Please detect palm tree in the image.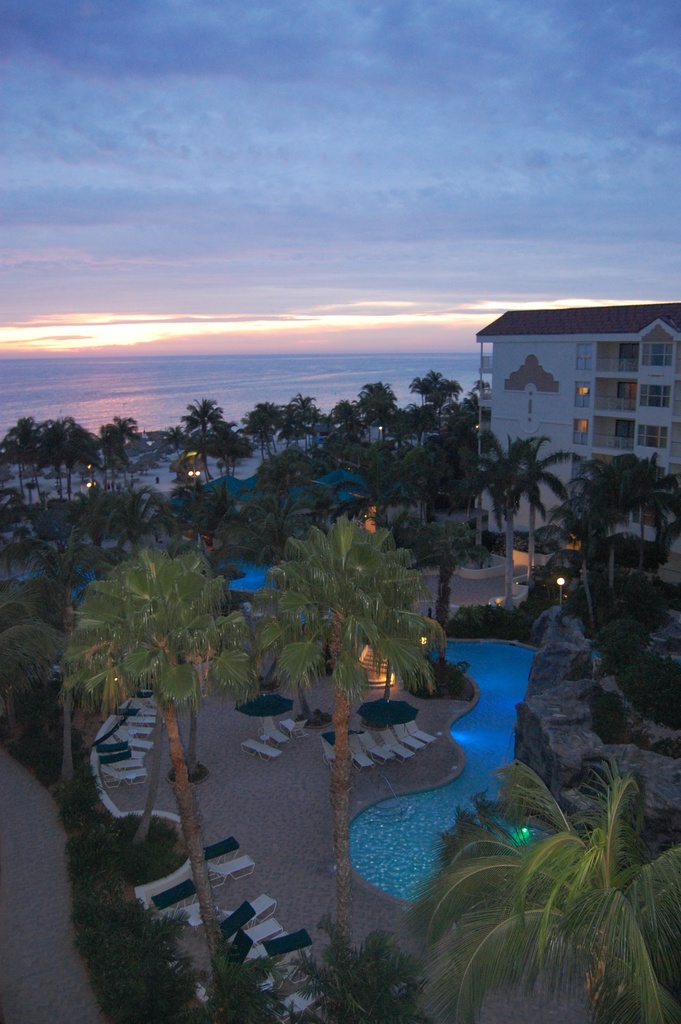
box(395, 769, 660, 1023).
